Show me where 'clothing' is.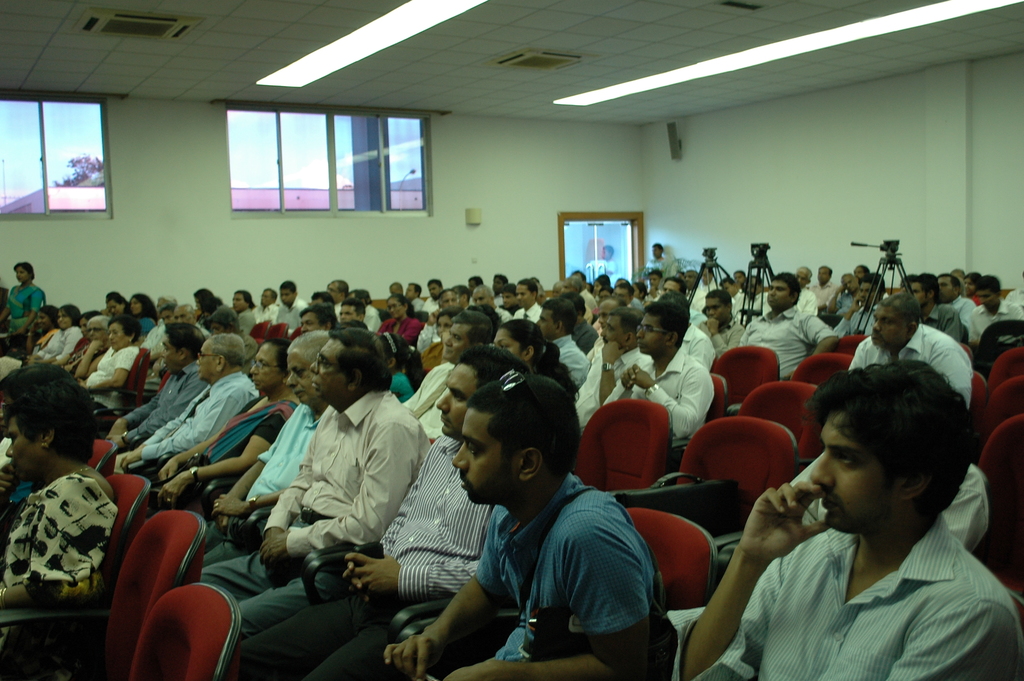
'clothing' is at rect(3, 276, 44, 346).
